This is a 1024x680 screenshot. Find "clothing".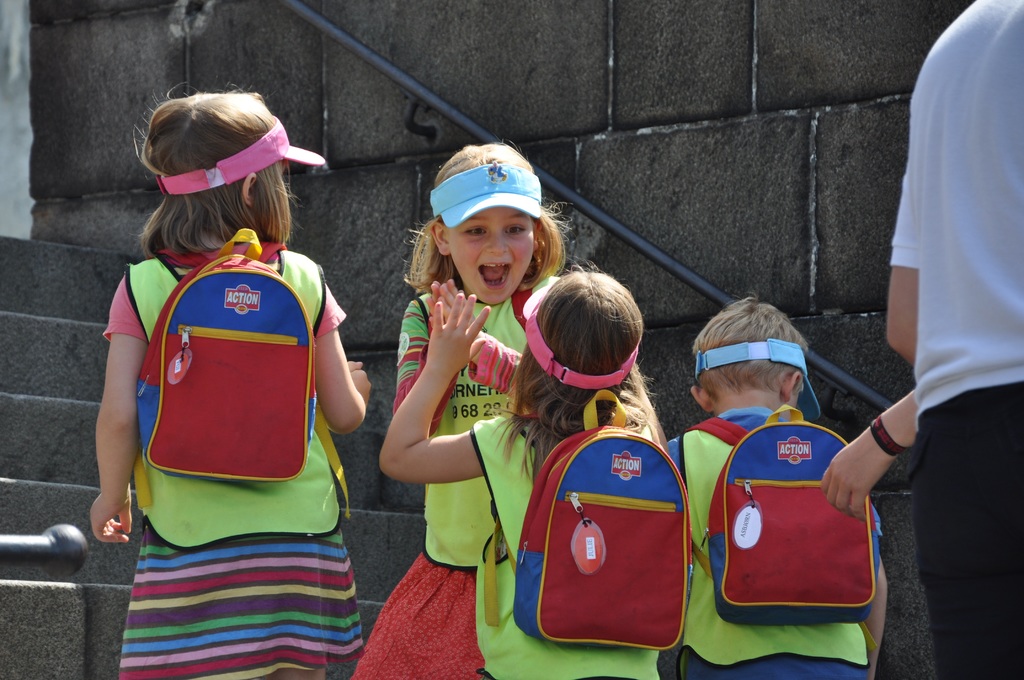
Bounding box: [x1=350, y1=551, x2=472, y2=677].
